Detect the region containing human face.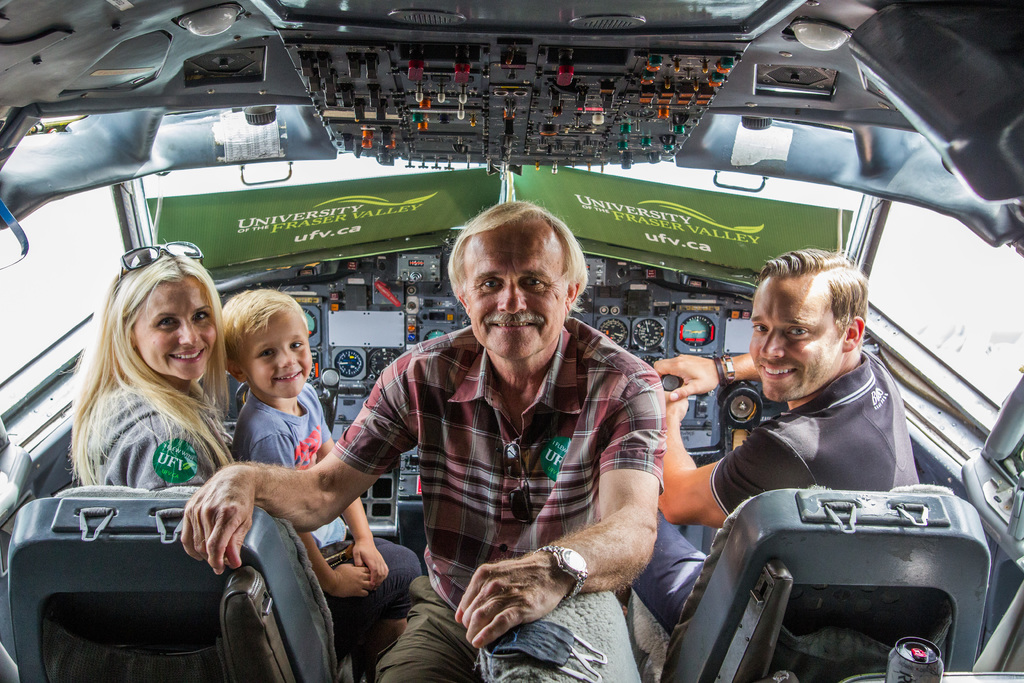
bbox=[242, 318, 311, 394].
